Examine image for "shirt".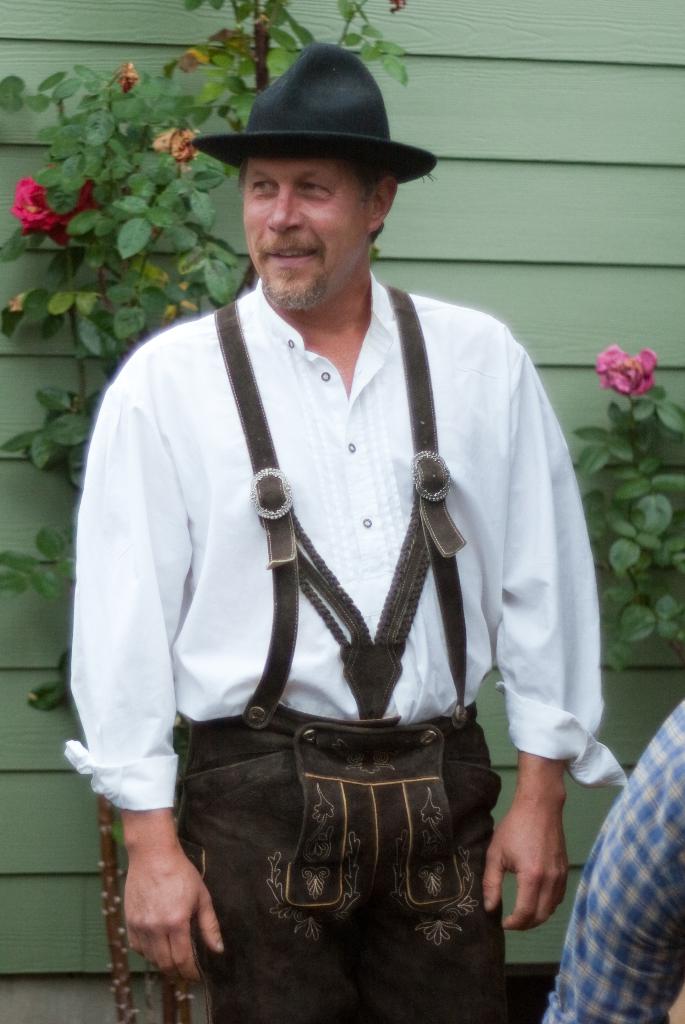
Examination result: Rect(538, 698, 684, 1023).
